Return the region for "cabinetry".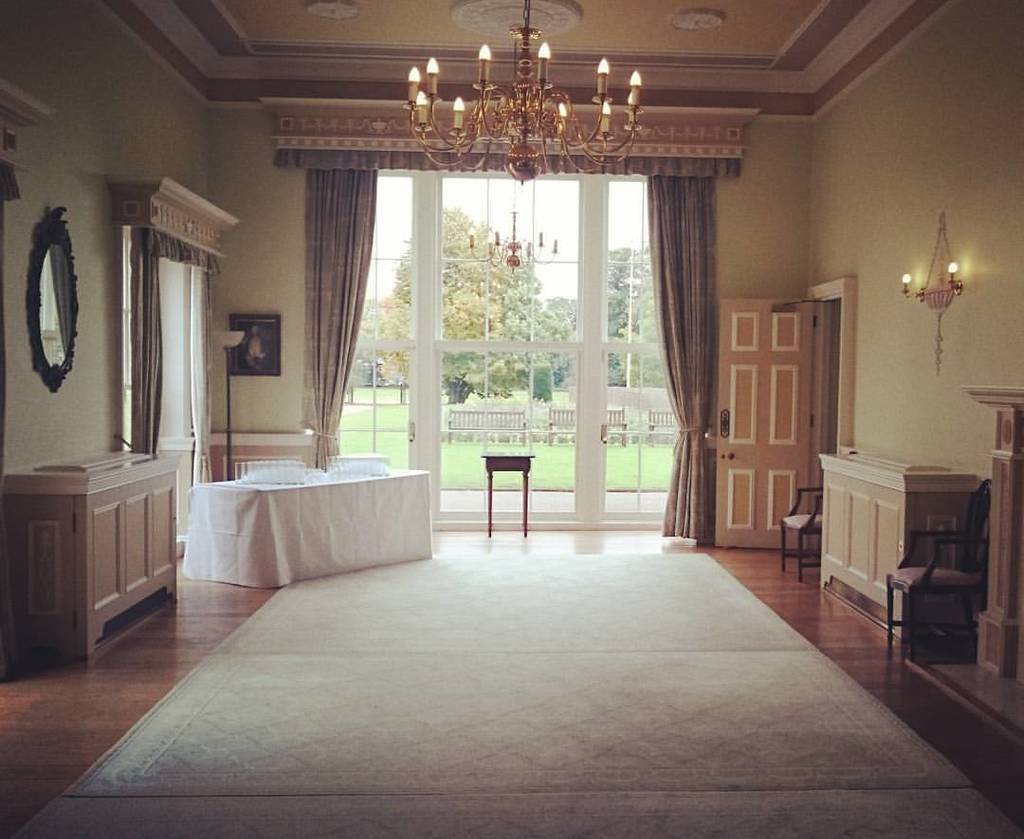
bbox=(0, 451, 182, 662).
